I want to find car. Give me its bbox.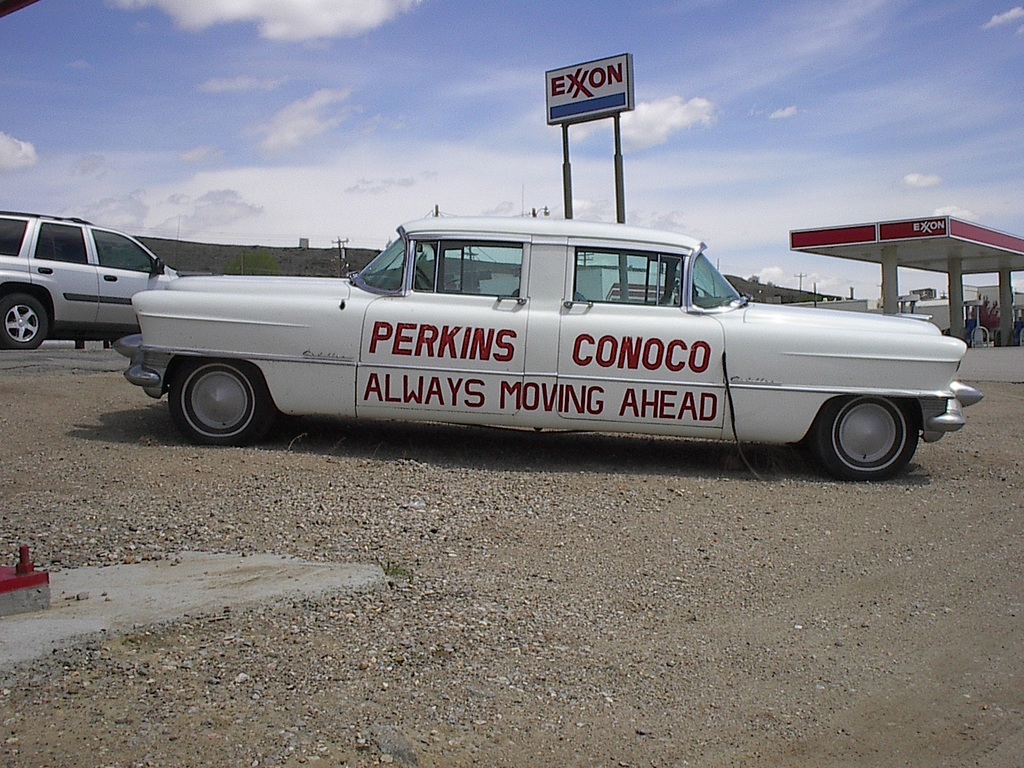
(0,207,177,347).
